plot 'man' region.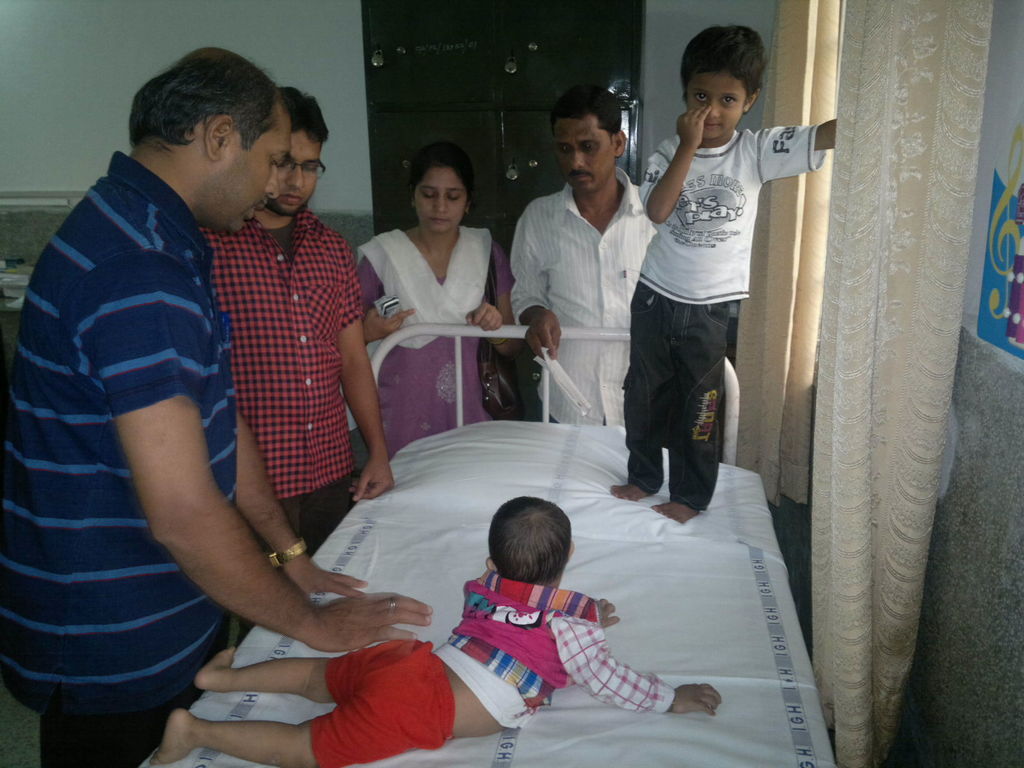
Plotted at box=[512, 99, 661, 413].
